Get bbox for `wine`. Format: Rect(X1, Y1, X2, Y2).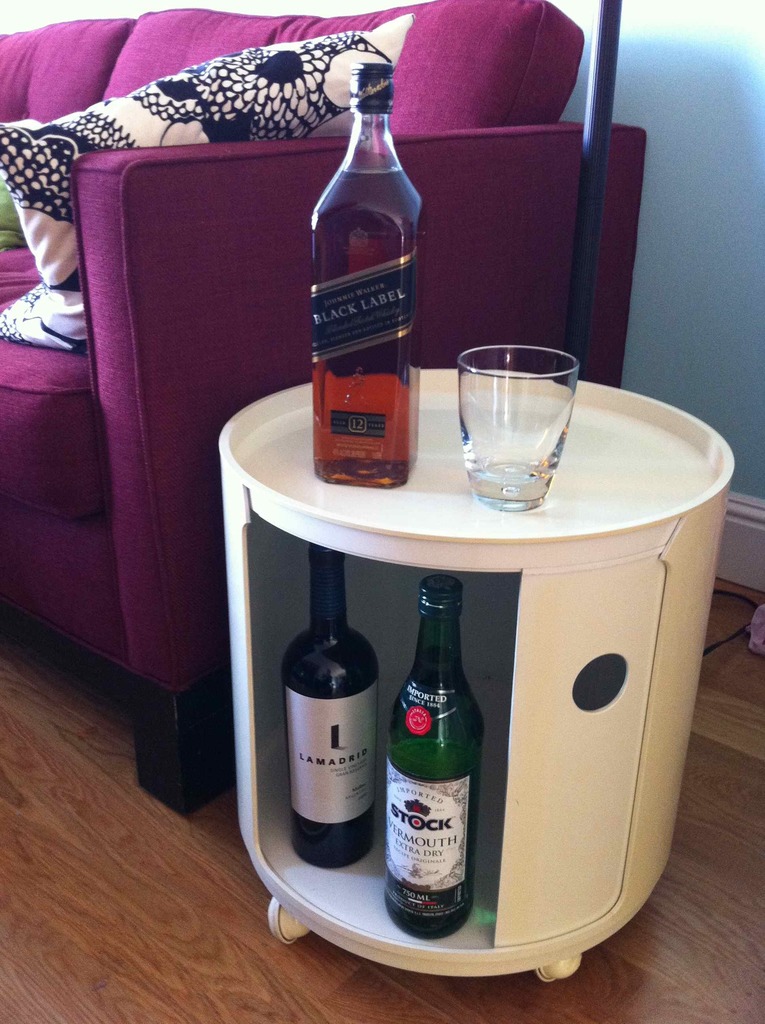
Rect(268, 532, 392, 868).
